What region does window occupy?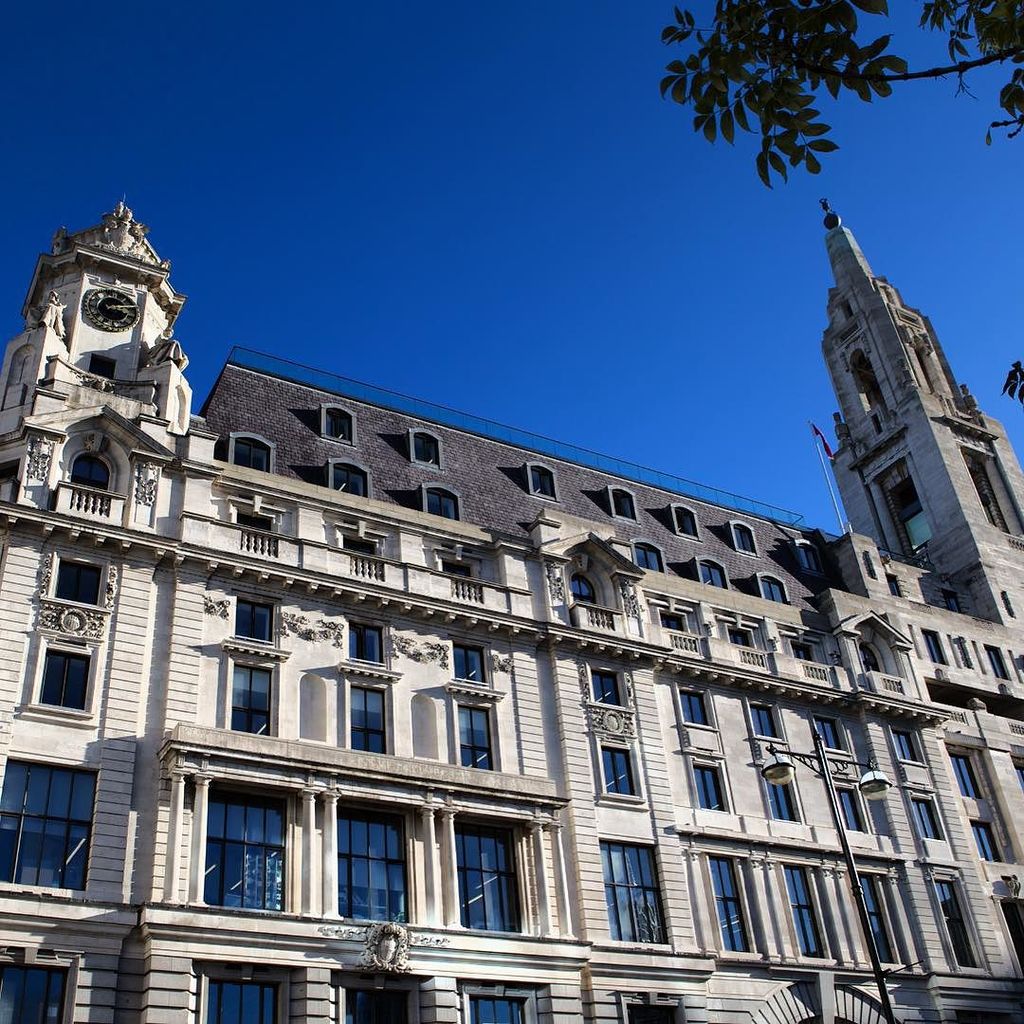
detection(232, 598, 275, 647).
